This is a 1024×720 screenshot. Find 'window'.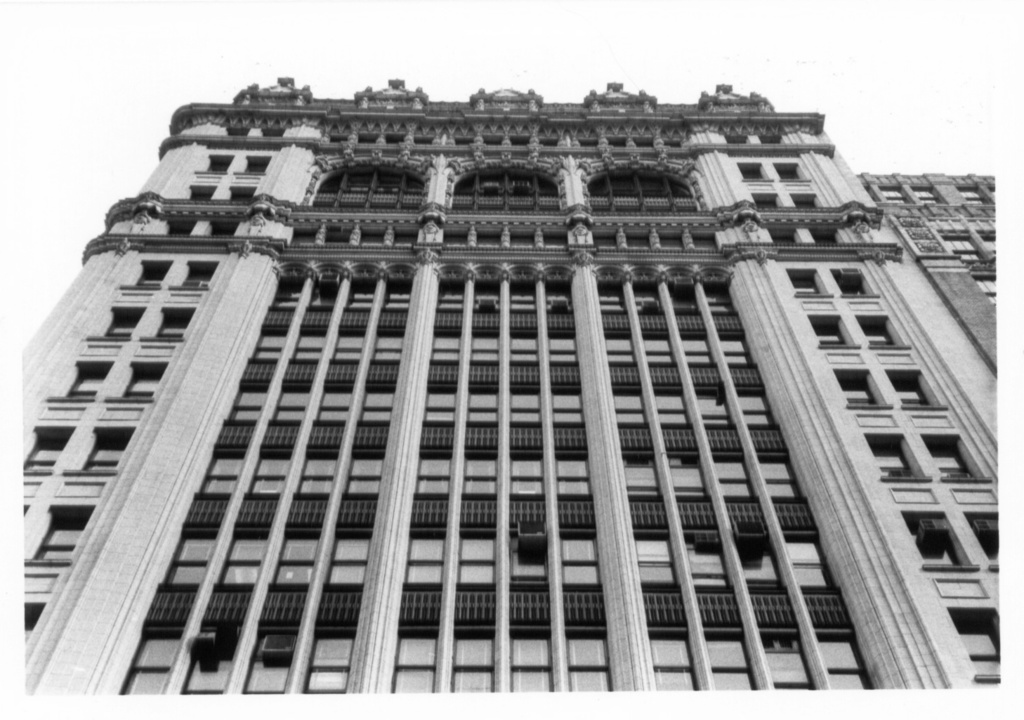
Bounding box: bbox=(138, 262, 169, 286).
